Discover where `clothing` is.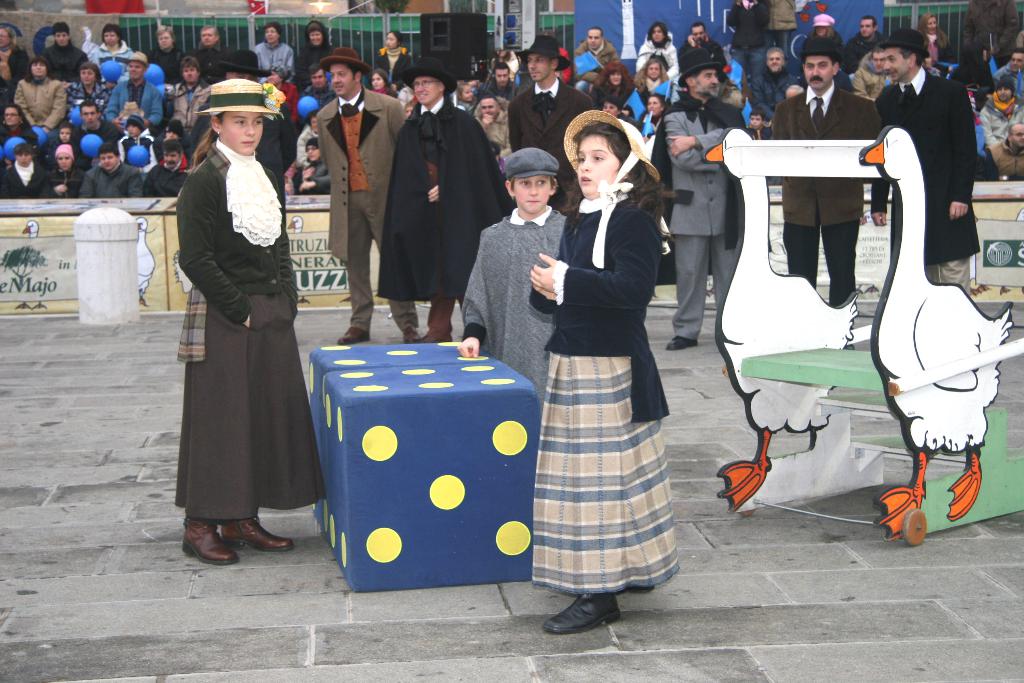
Discovered at 593:83:637:115.
